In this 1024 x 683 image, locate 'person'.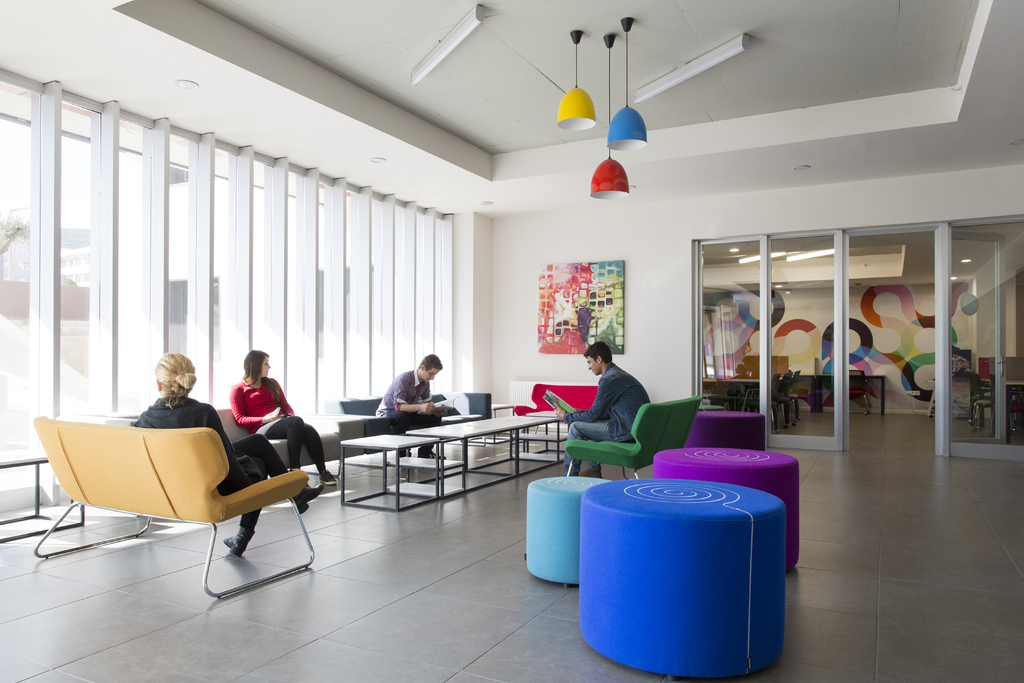
Bounding box: bbox=(372, 353, 449, 462).
